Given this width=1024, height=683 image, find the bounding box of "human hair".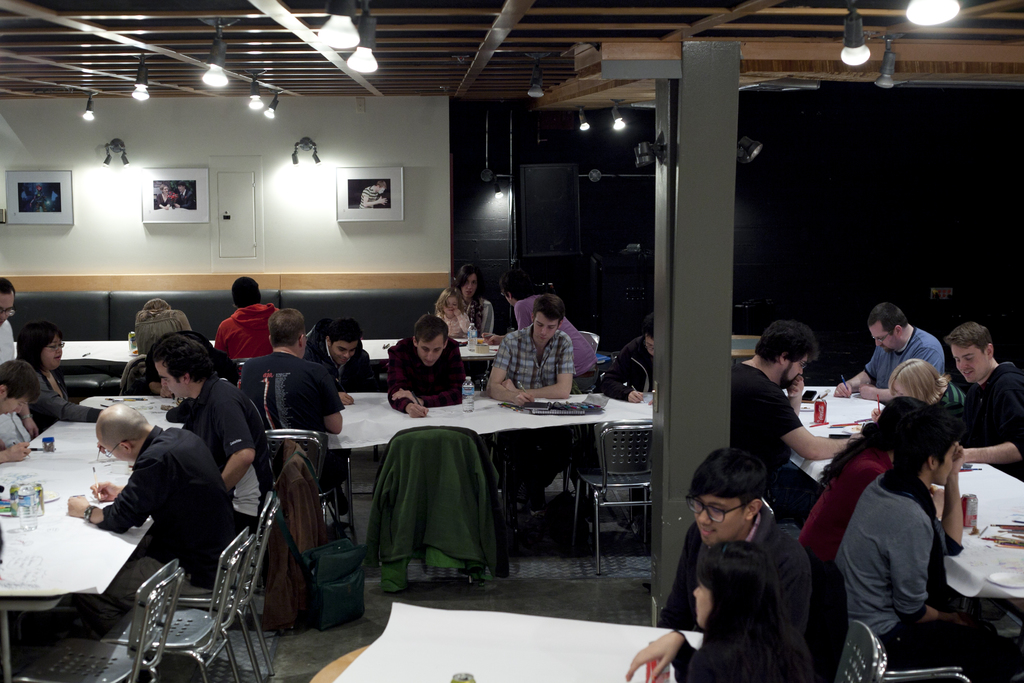
pyautogui.locateOnScreen(0, 277, 17, 297).
